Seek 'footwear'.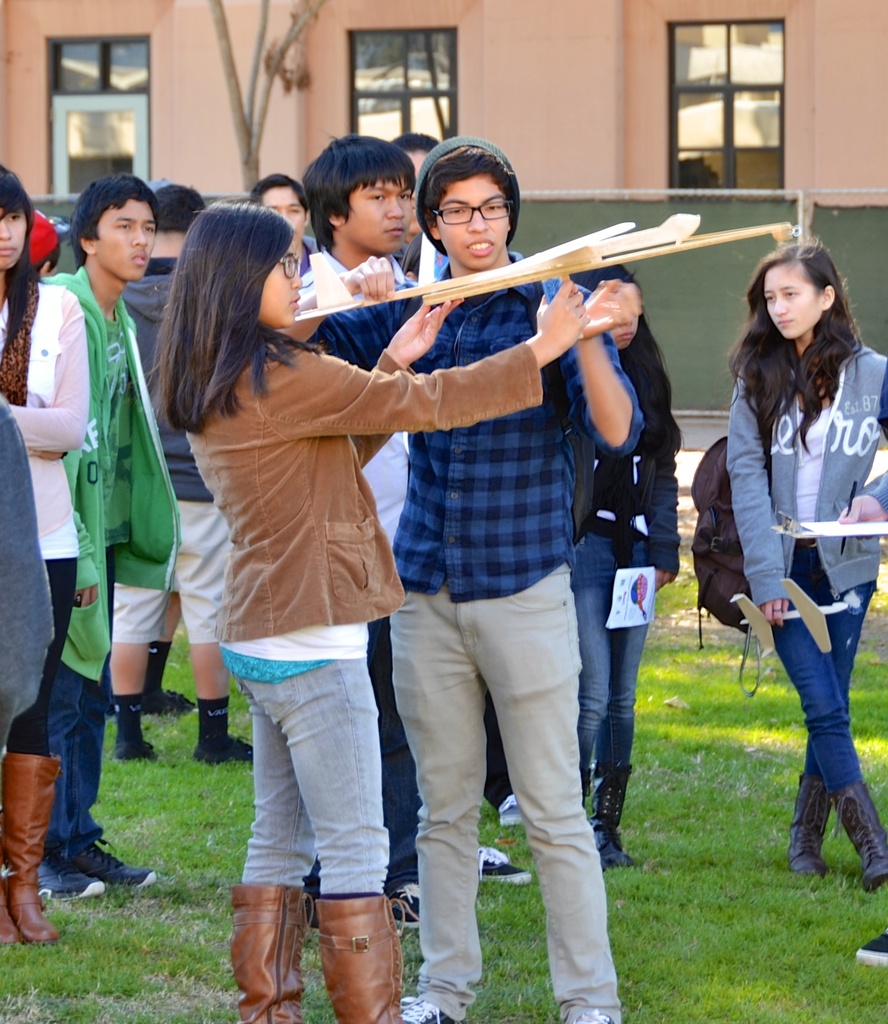
detection(0, 884, 23, 935).
